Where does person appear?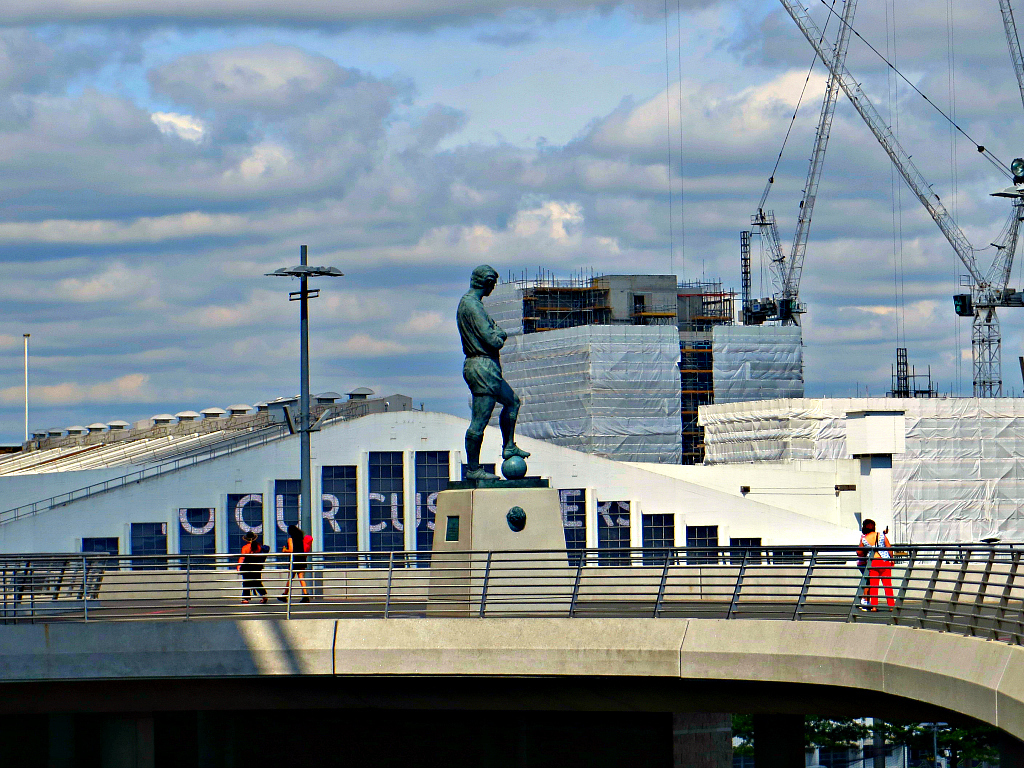
Appears at 281:519:316:599.
